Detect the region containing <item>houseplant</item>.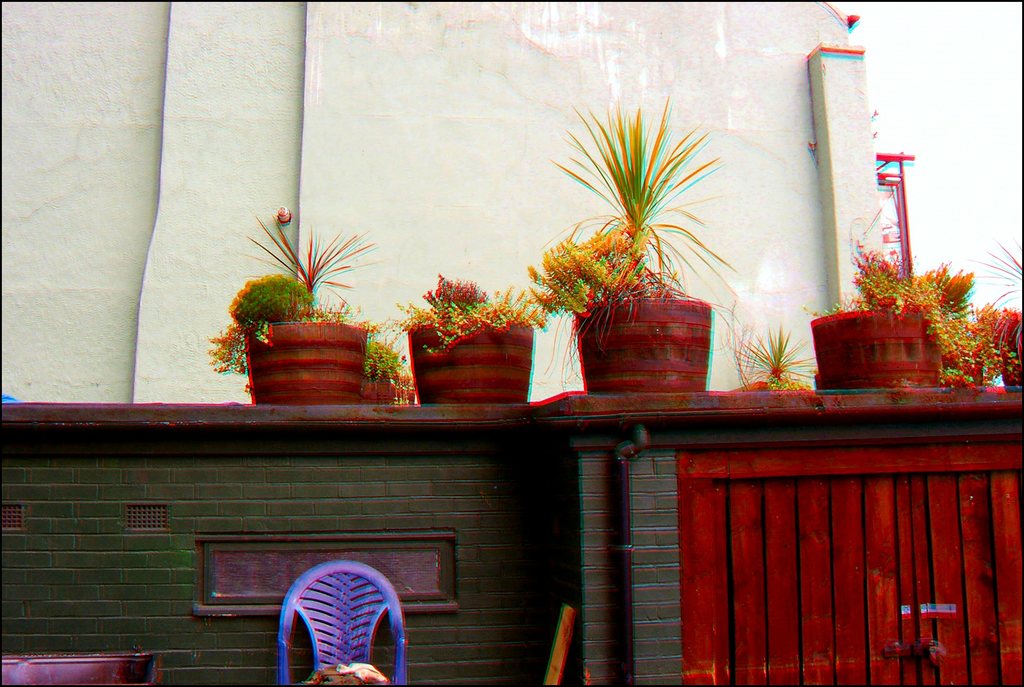
locate(726, 321, 817, 386).
